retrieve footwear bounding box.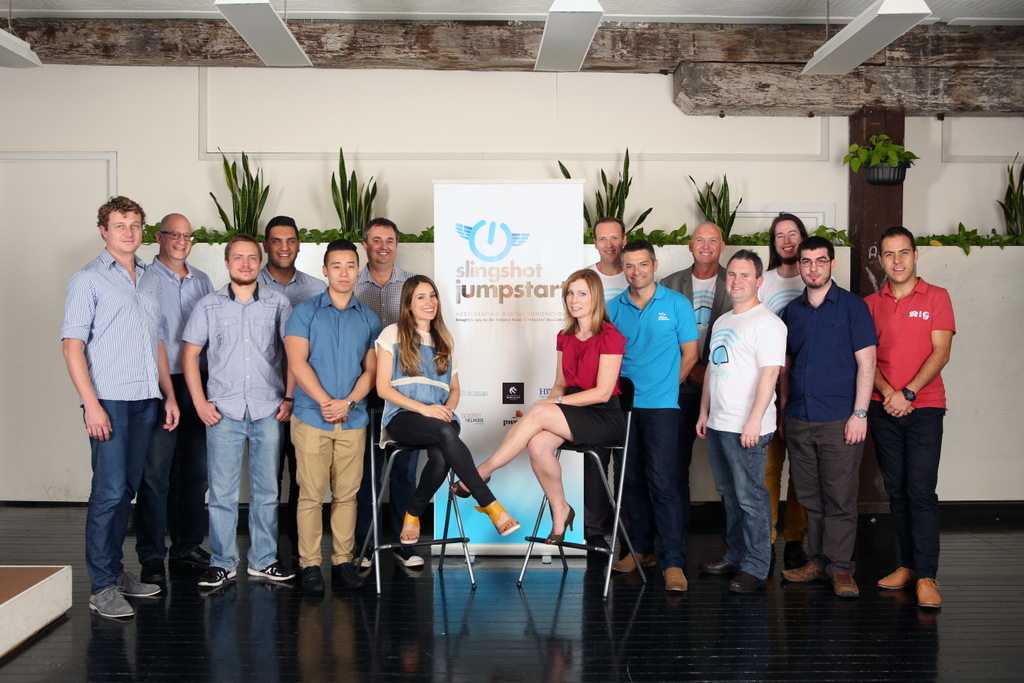
Bounding box: (331,560,363,585).
